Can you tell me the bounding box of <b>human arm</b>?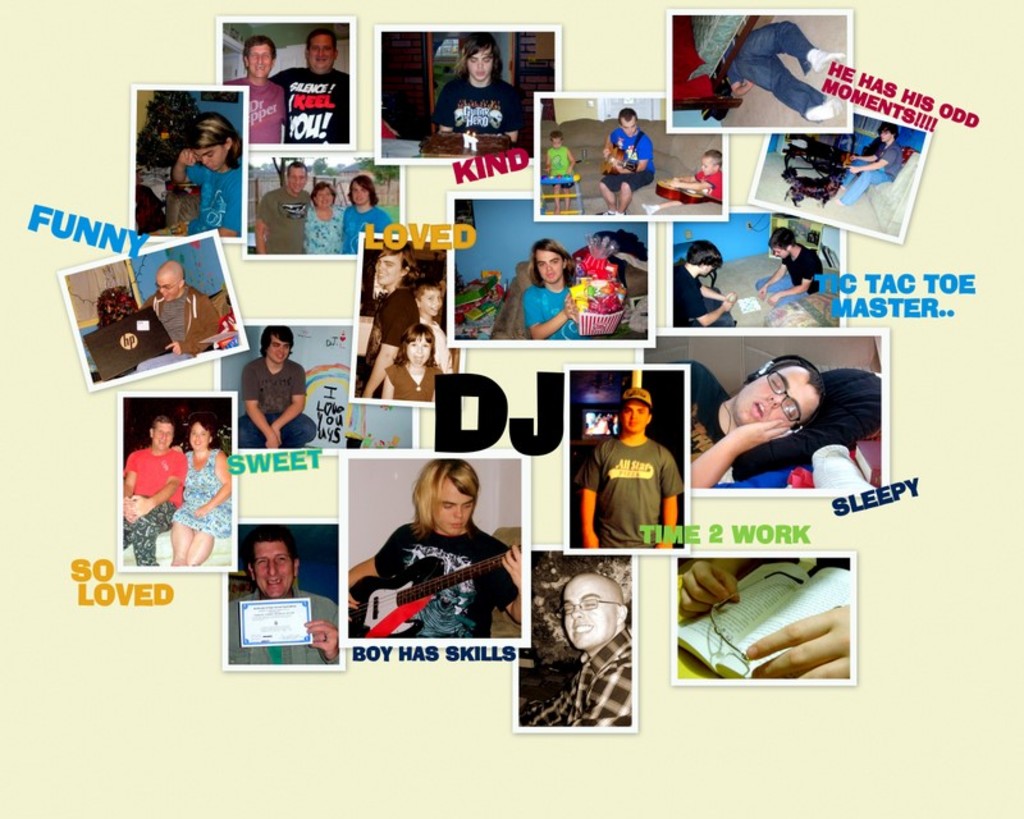
l=239, t=358, r=275, b=452.
